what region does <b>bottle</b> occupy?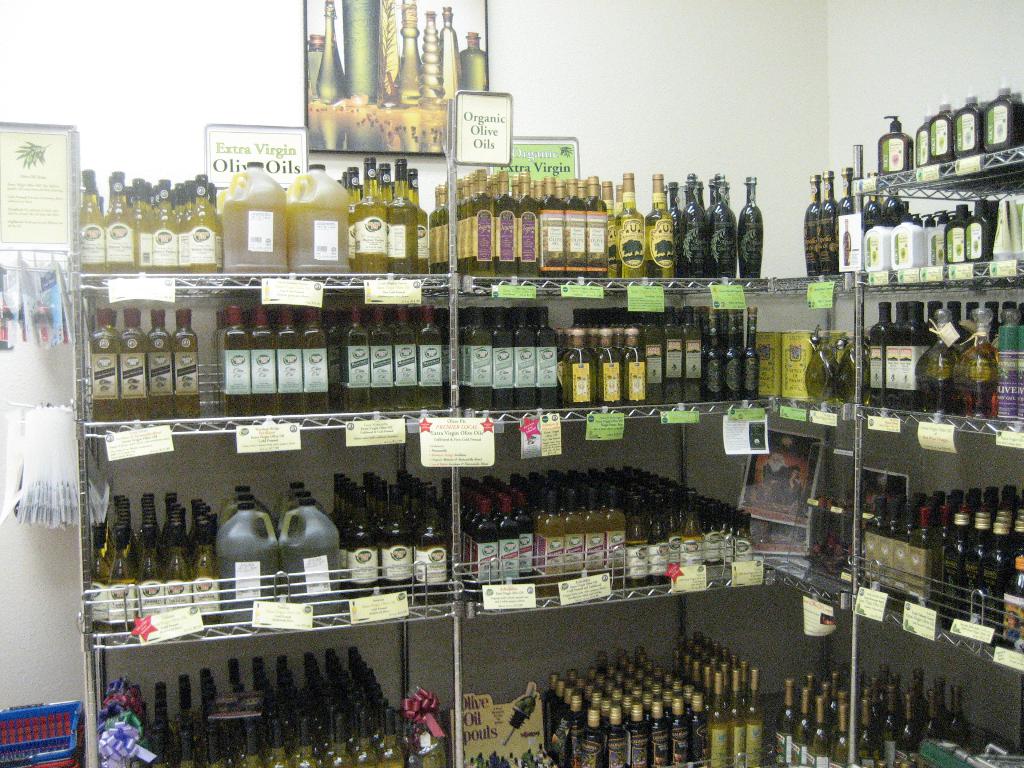
rect(89, 308, 123, 422).
